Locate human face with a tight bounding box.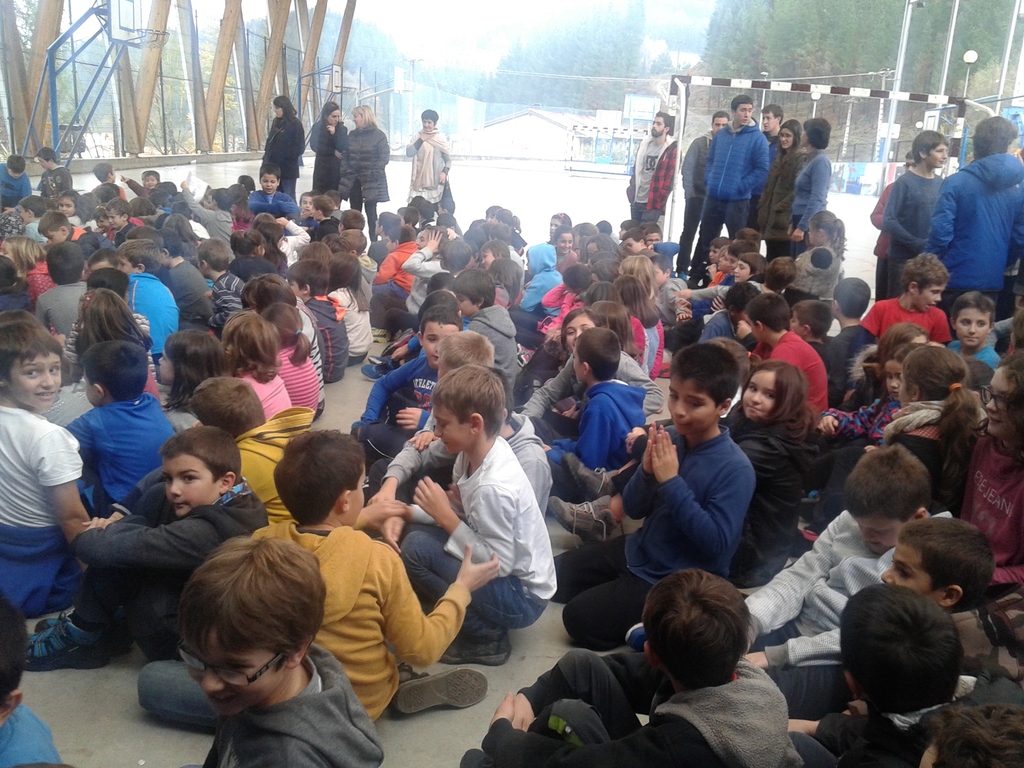
(884, 360, 906, 398).
